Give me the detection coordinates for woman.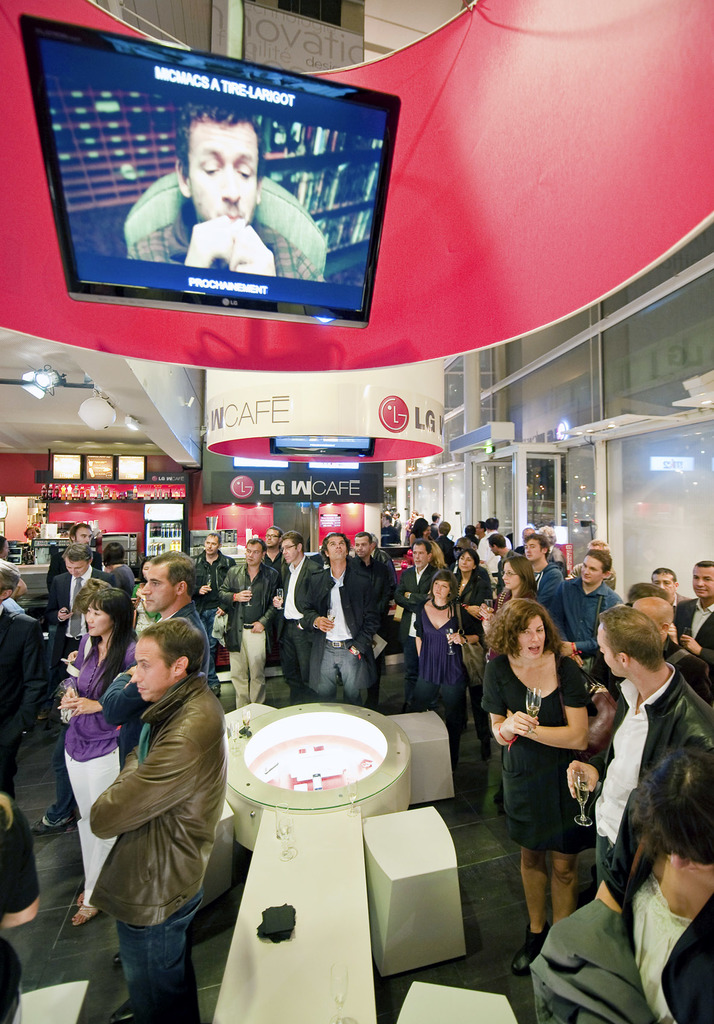
[left=468, top=547, right=542, bottom=625].
